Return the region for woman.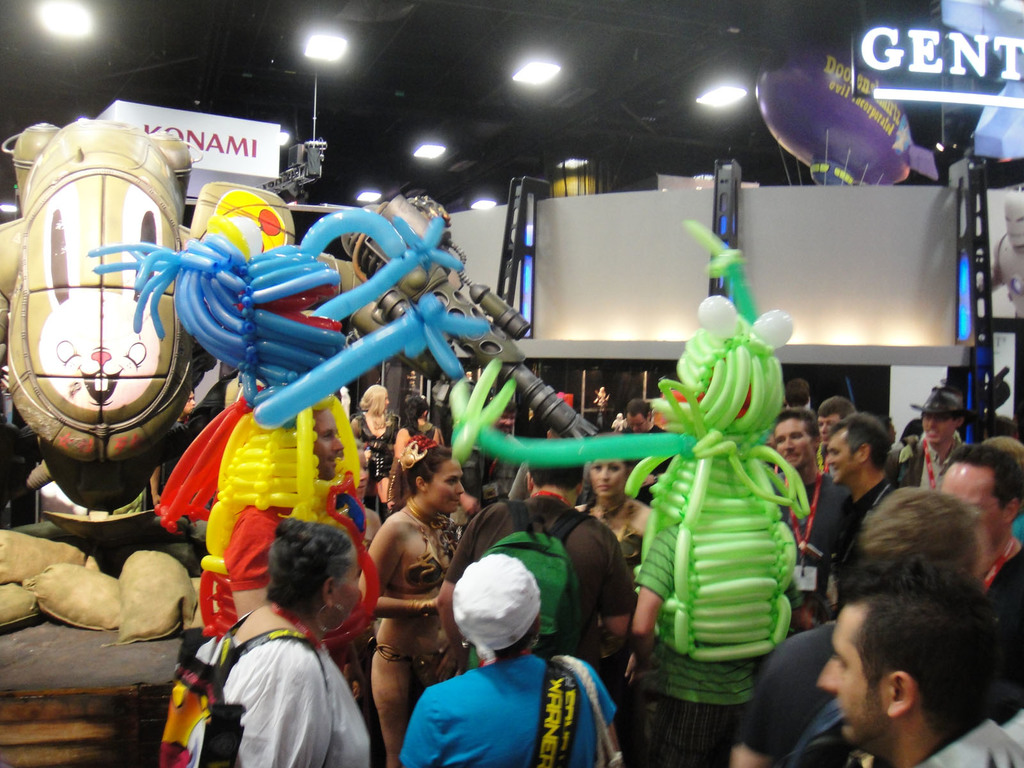
box(572, 447, 659, 691).
